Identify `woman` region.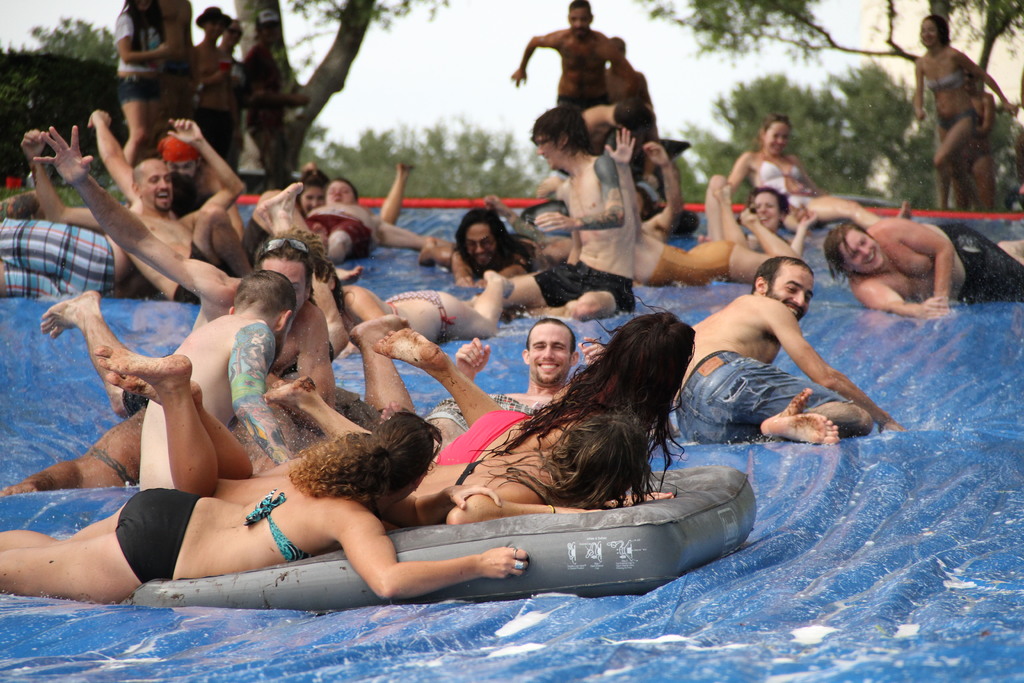
Region: select_region(117, 0, 187, 158).
